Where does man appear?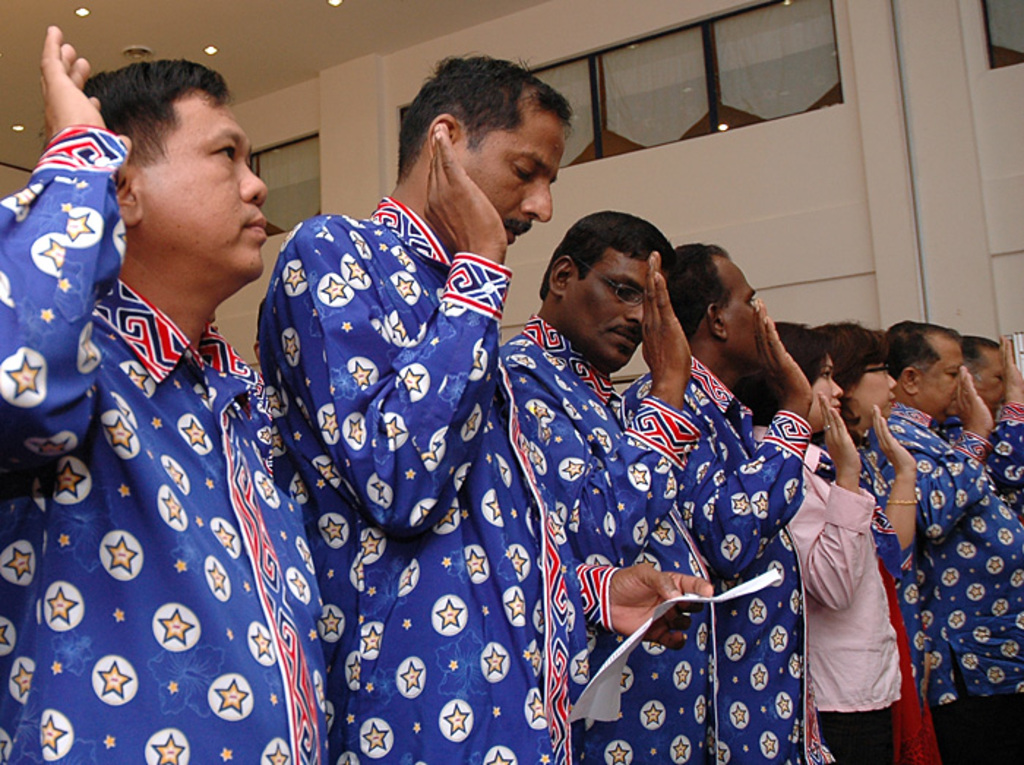
Appears at [255,59,714,764].
